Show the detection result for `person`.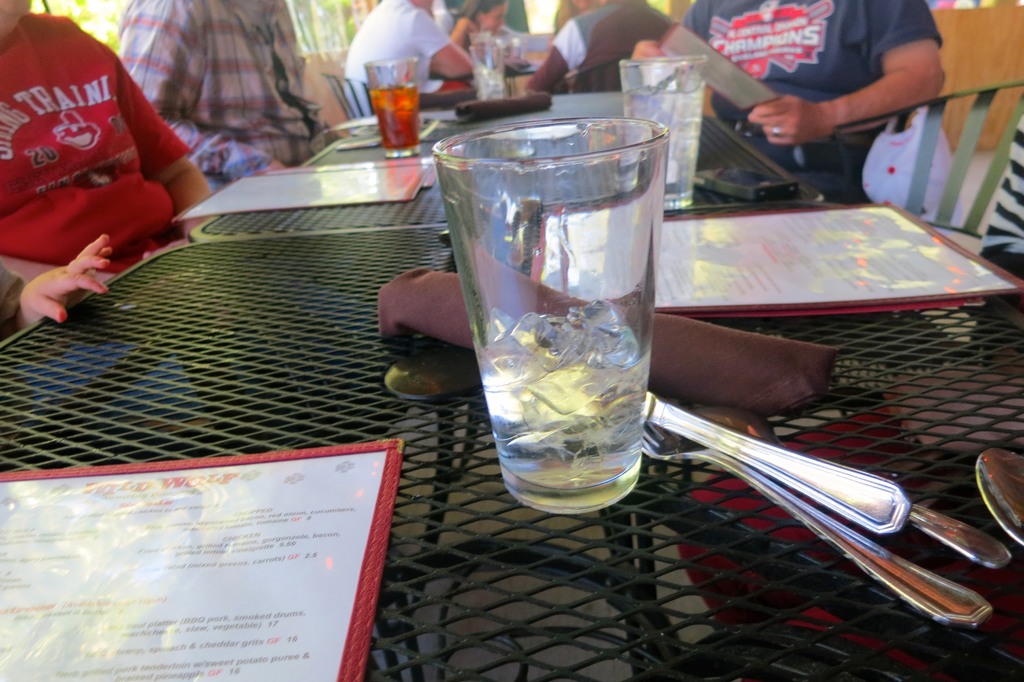
bbox=[627, 0, 945, 197].
